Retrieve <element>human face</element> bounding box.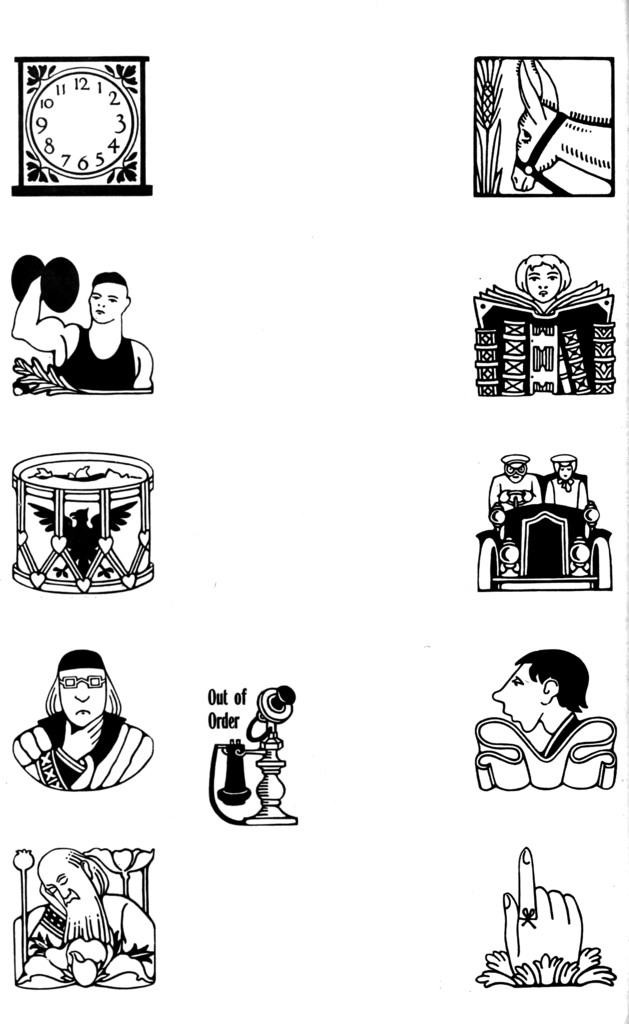
Bounding box: select_region(44, 860, 90, 914).
